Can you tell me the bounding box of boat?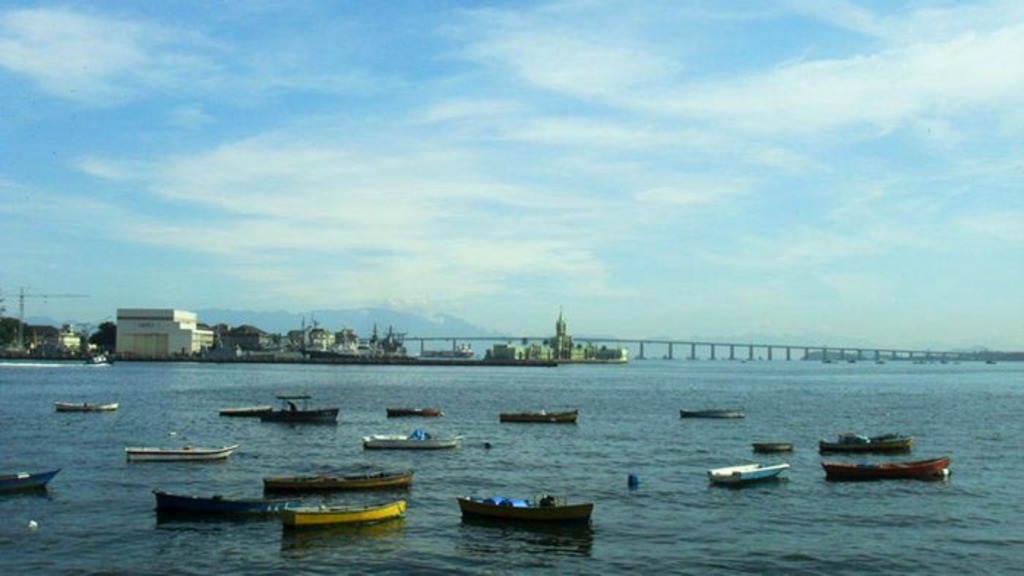
bbox=[448, 485, 606, 537].
